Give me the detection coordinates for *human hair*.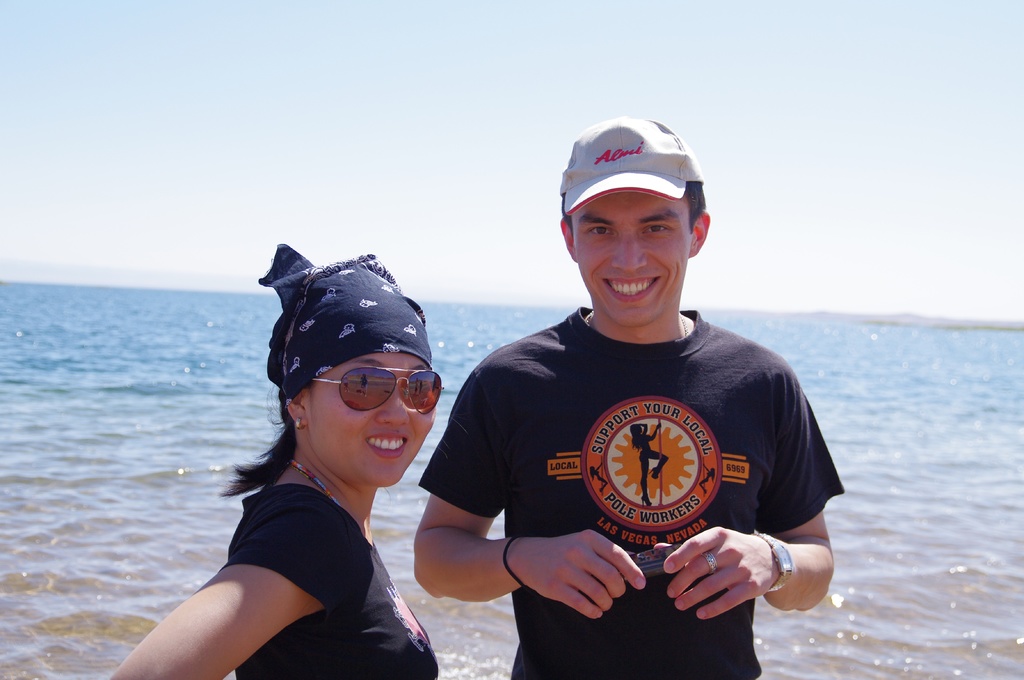
685, 181, 713, 228.
